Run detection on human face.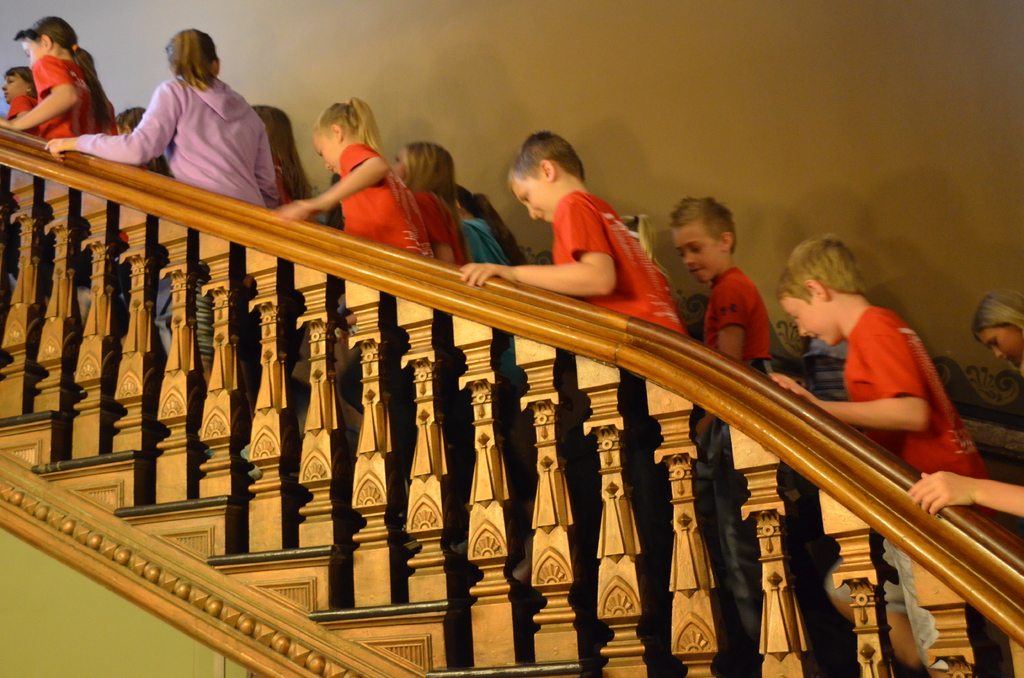
Result: <bbox>24, 38, 43, 70</bbox>.
